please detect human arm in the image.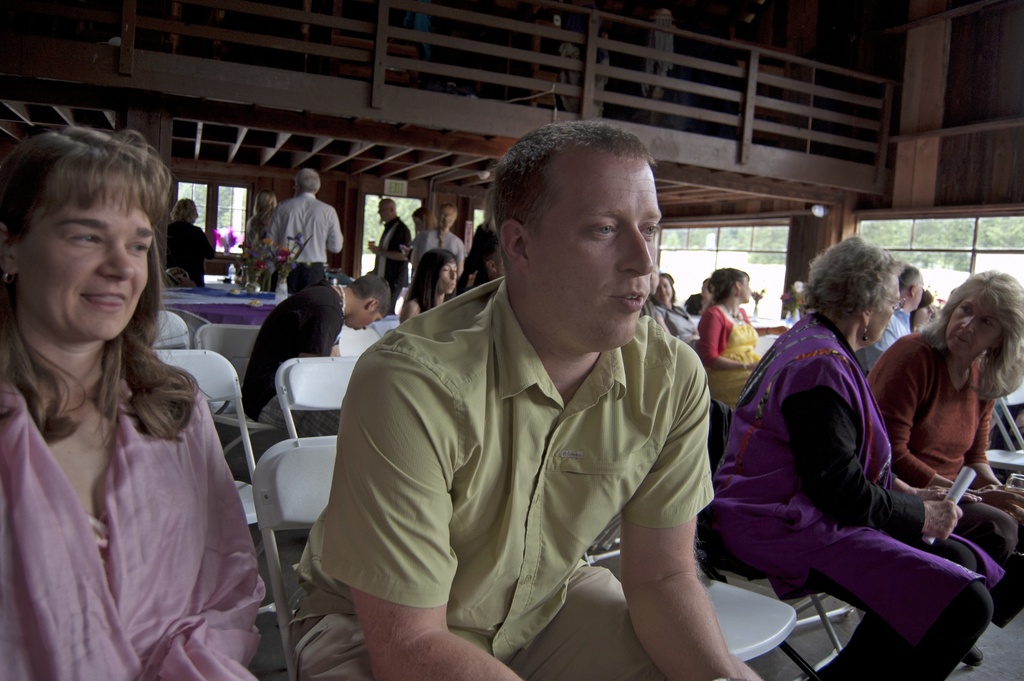
891,475,954,499.
